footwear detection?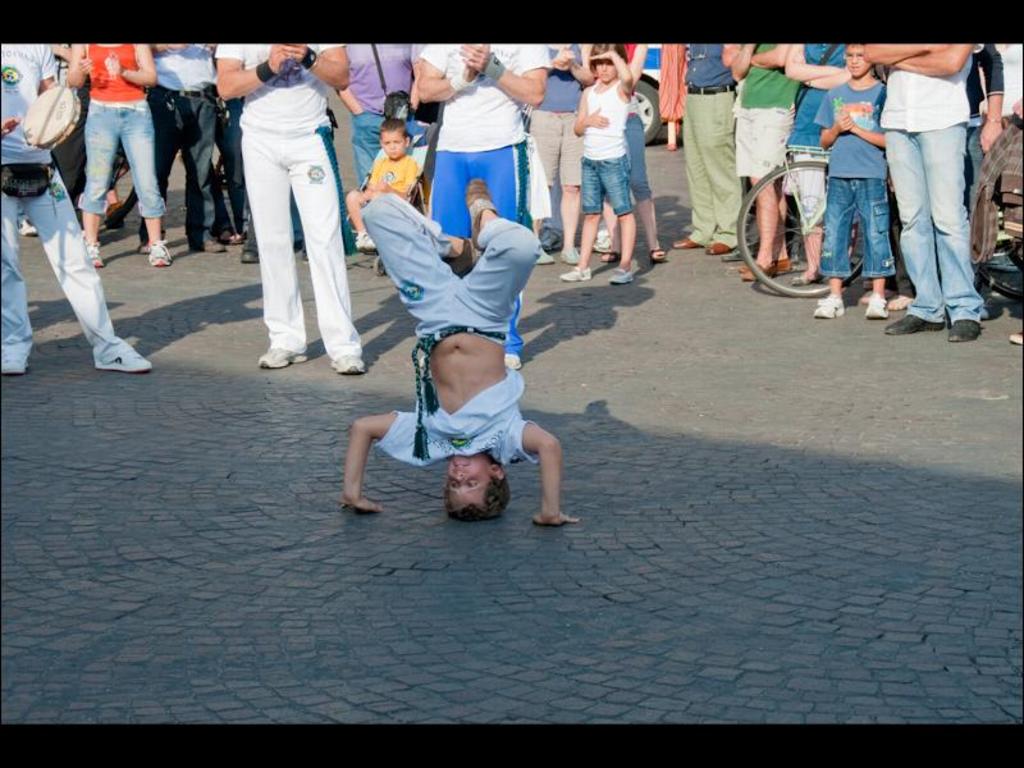
(548, 227, 561, 252)
